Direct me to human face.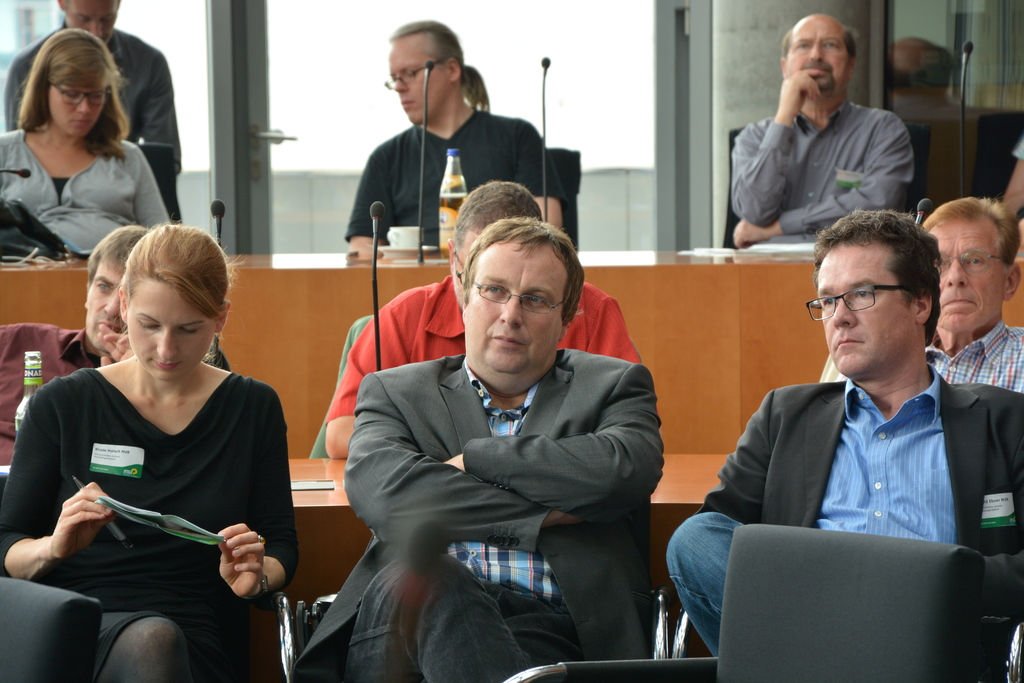
Direction: {"left": 926, "top": 220, "right": 1004, "bottom": 327}.
